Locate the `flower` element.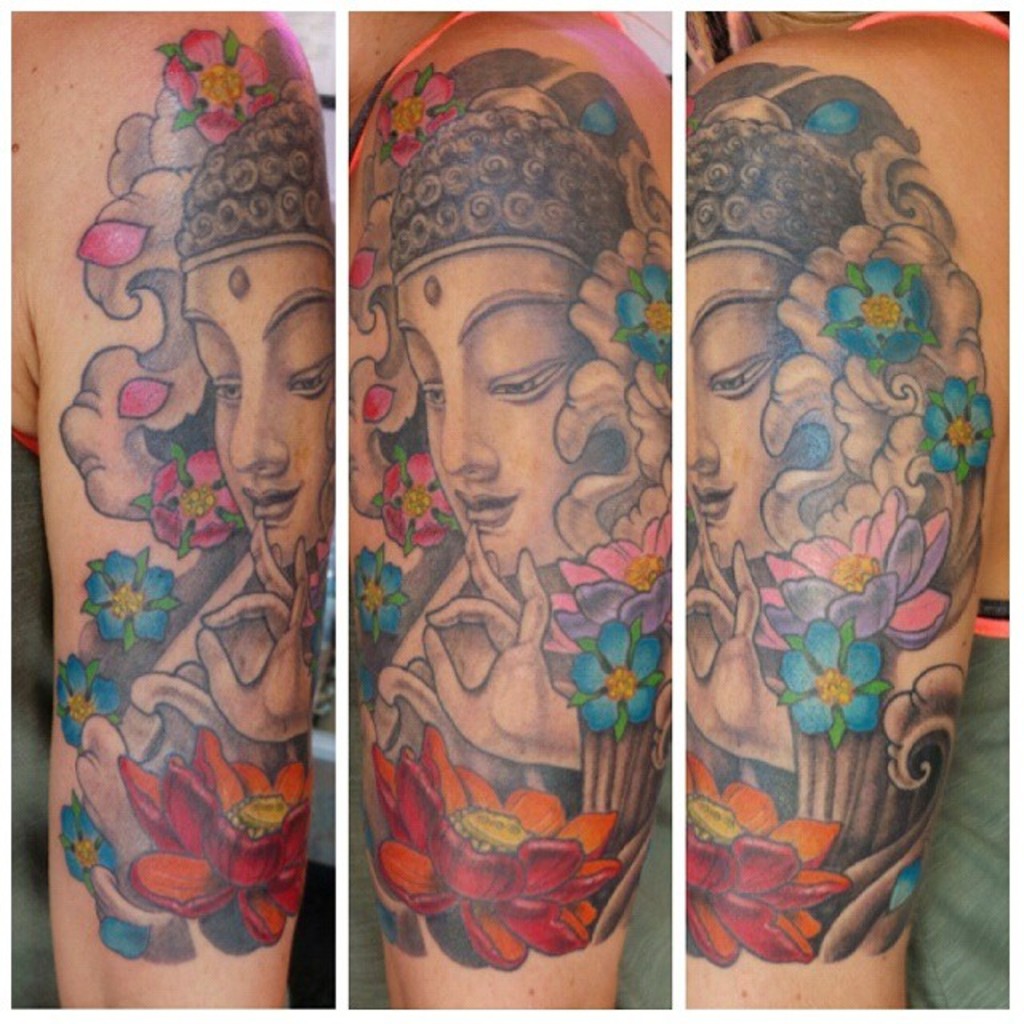
Element bbox: <bbox>376, 451, 464, 562</bbox>.
